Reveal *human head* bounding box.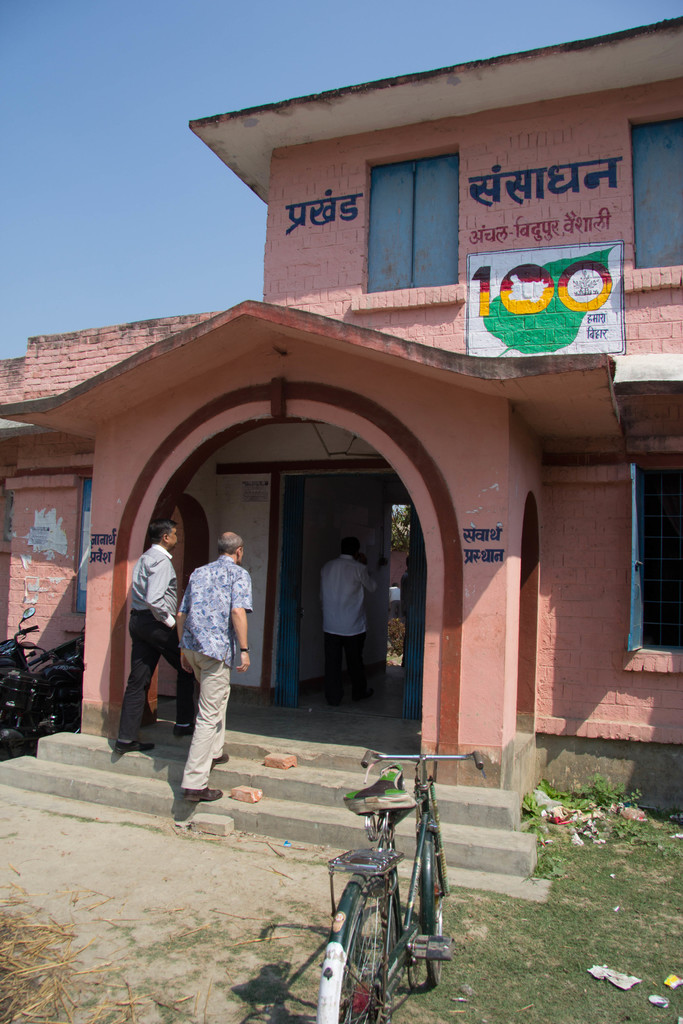
Revealed: x1=340, y1=538, x2=362, y2=553.
